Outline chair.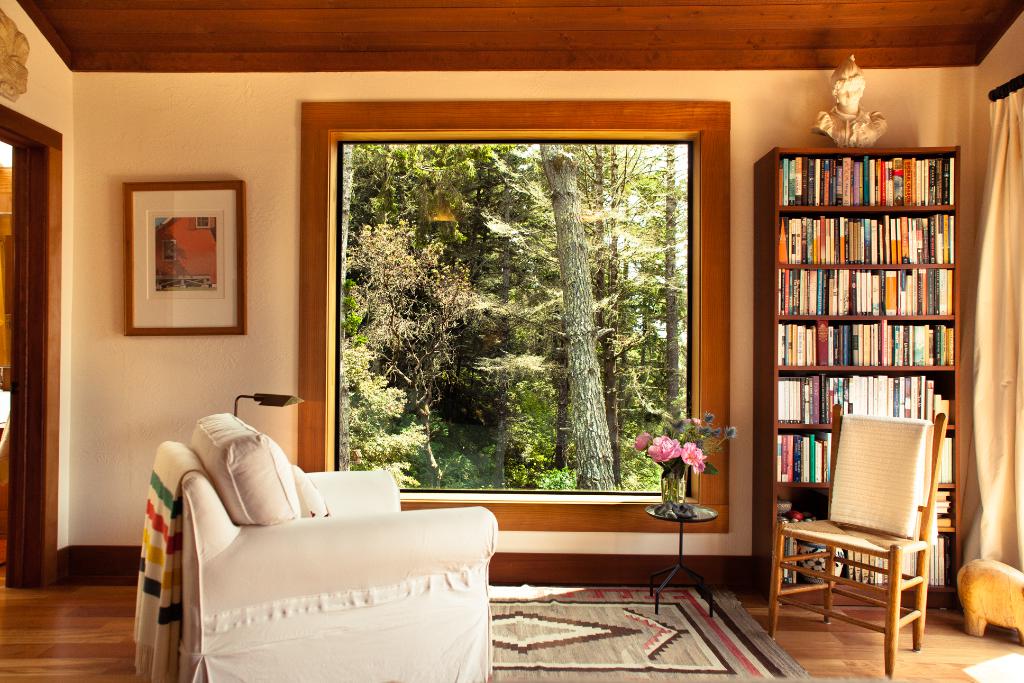
Outline: 791, 416, 948, 653.
